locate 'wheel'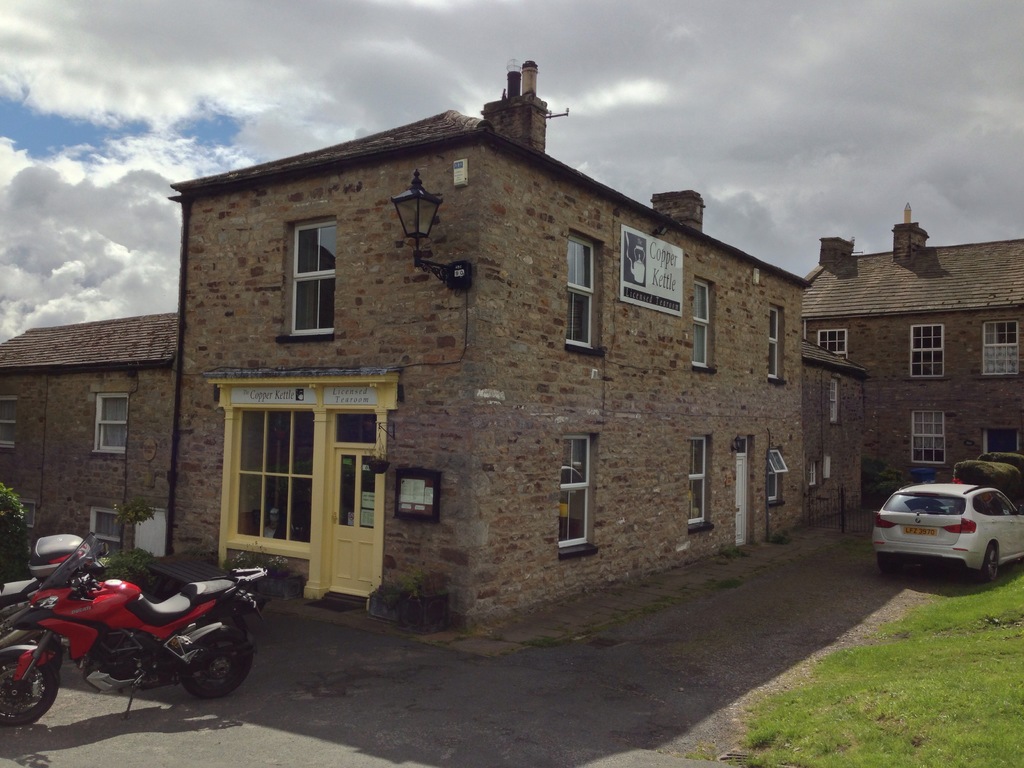
(x1=979, y1=540, x2=1000, y2=582)
